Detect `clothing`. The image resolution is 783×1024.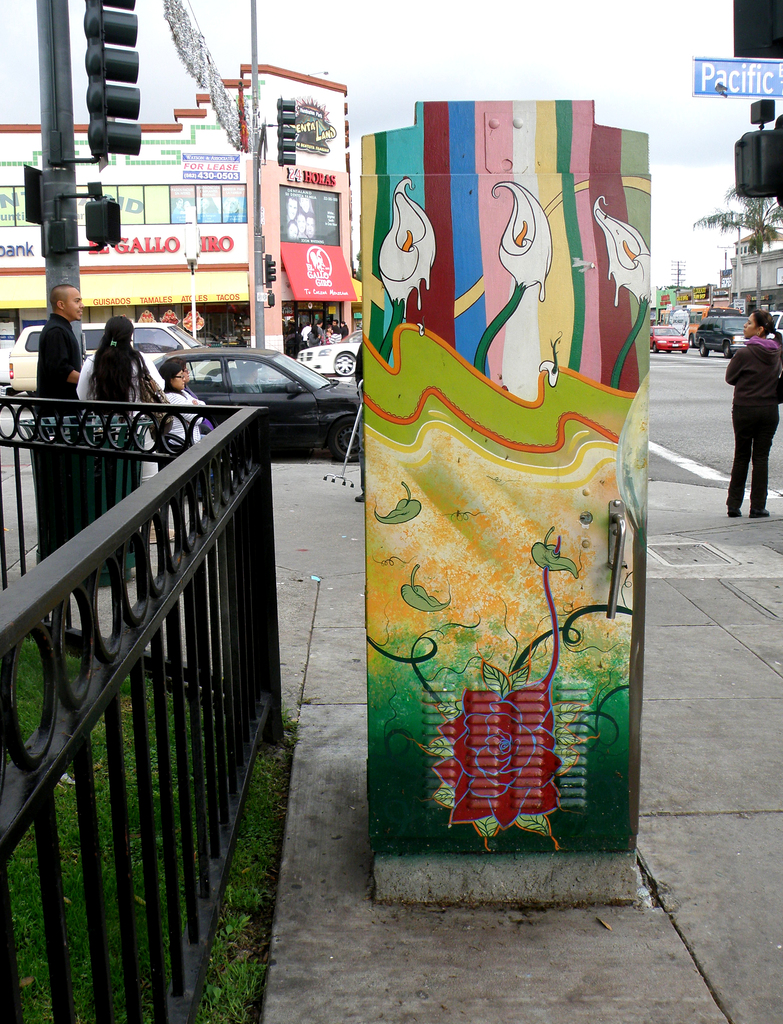
bbox=(31, 298, 88, 413).
